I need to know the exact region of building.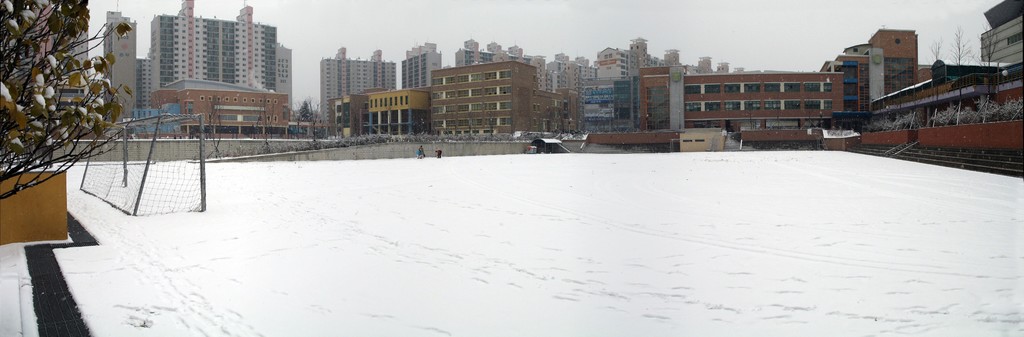
Region: BBox(100, 0, 296, 140).
